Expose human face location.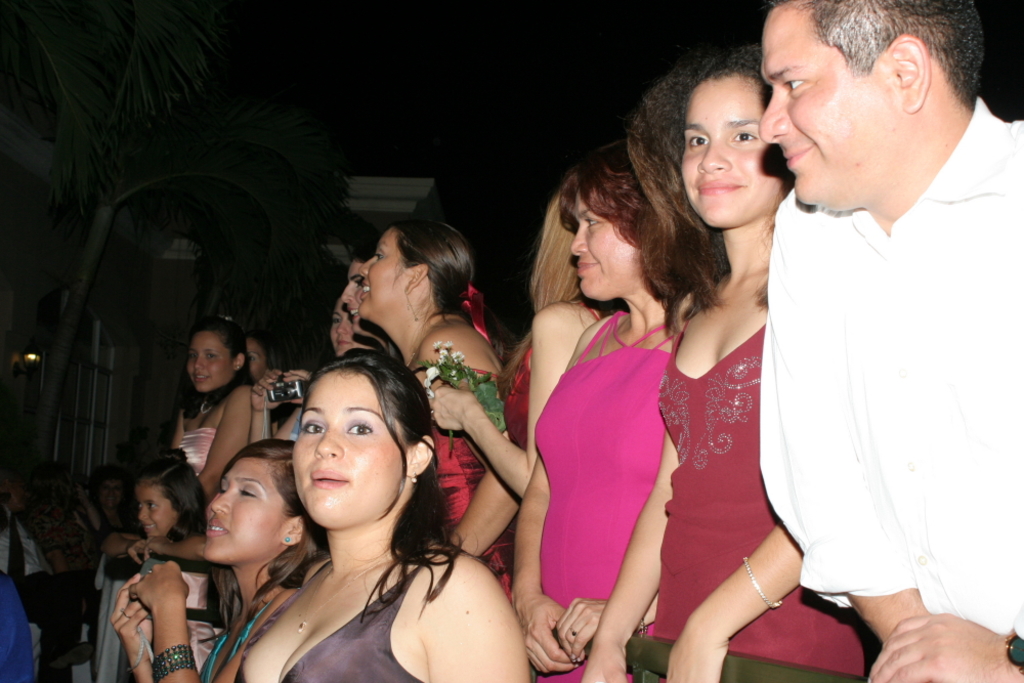
Exposed at region(203, 458, 291, 560).
